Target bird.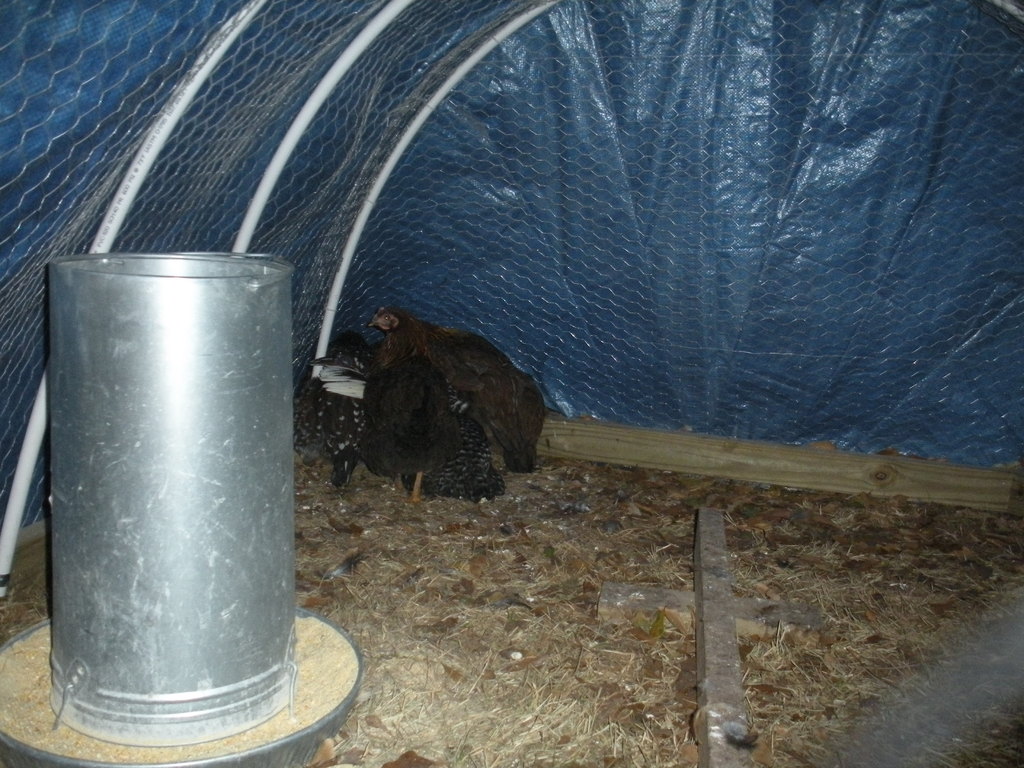
Target region: box(356, 347, 459, 506).
